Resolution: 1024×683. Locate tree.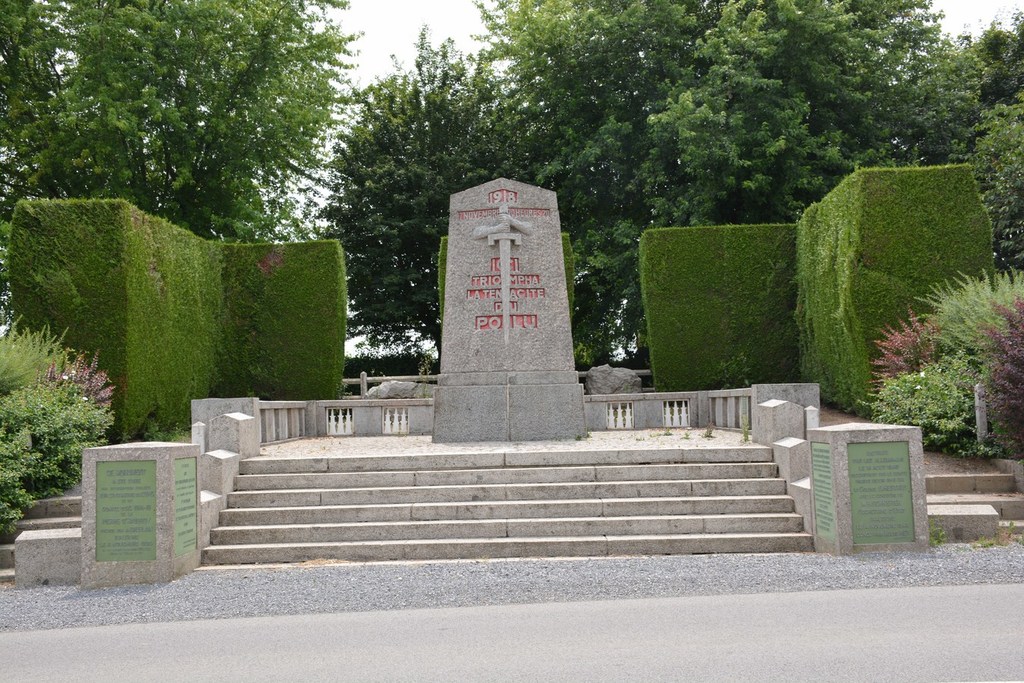
box=[475, 0, 933, 364].
